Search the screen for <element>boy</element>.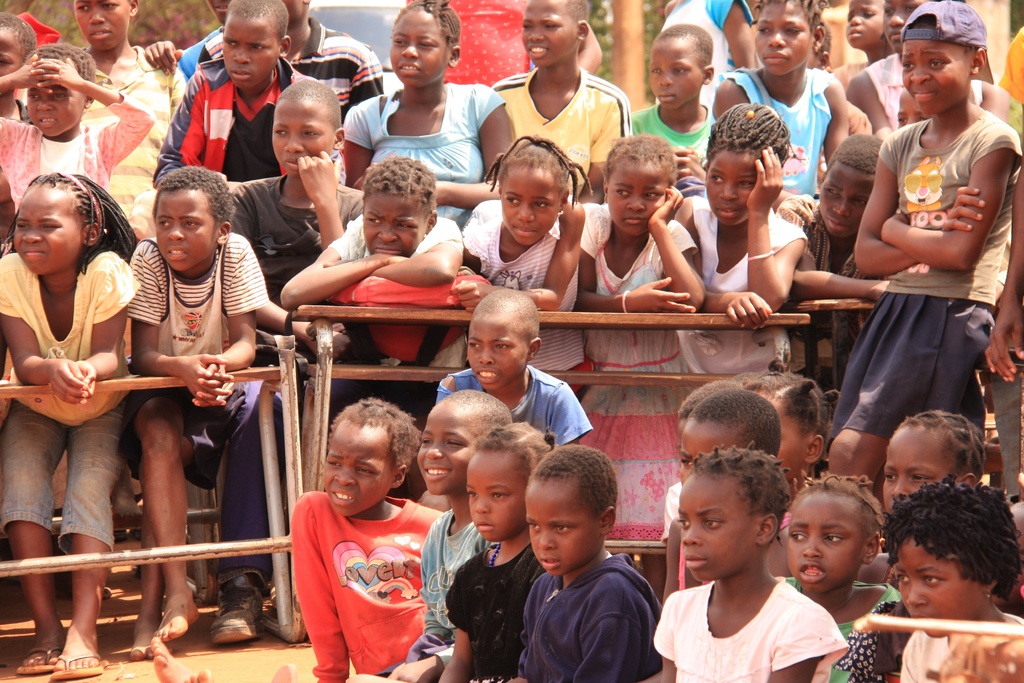
Found at Rect(0, 15, 33, 252).
